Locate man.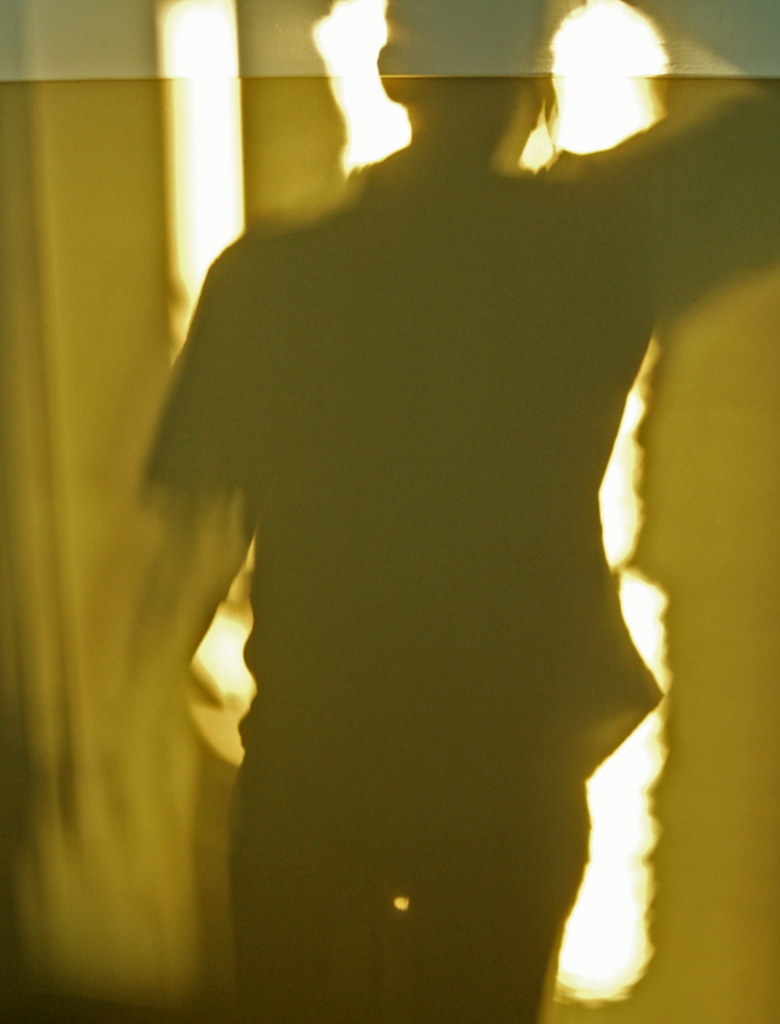
Bounding box: [x1=123, y1=0, x2=779, y2=1013].
